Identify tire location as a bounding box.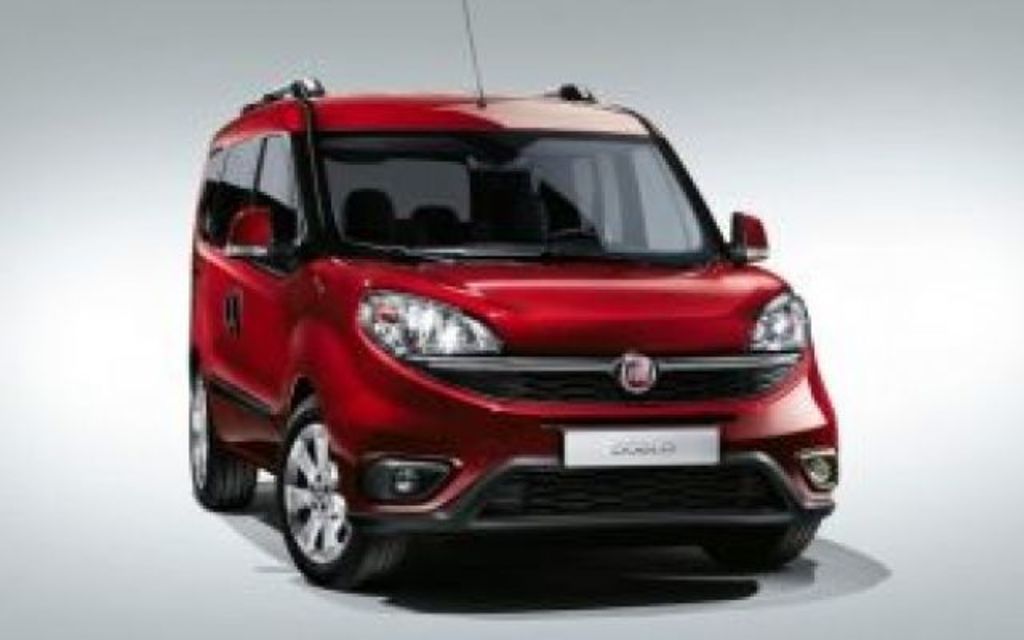
crop(187, 366, 256, 514).
